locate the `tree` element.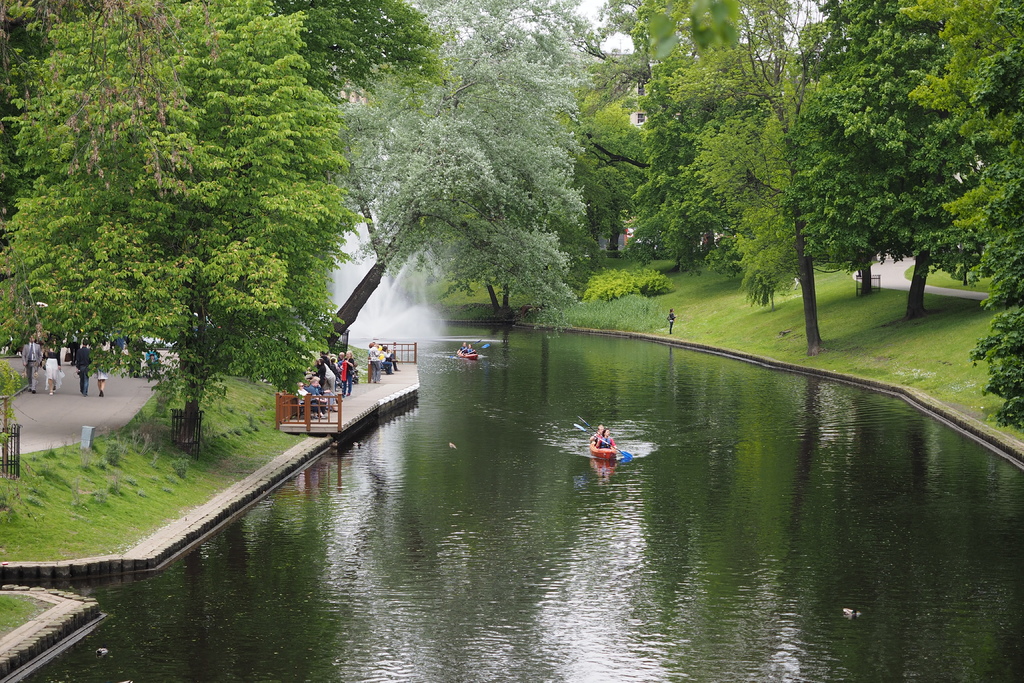
Element bbox: crop(792, 0, 983, 327).
